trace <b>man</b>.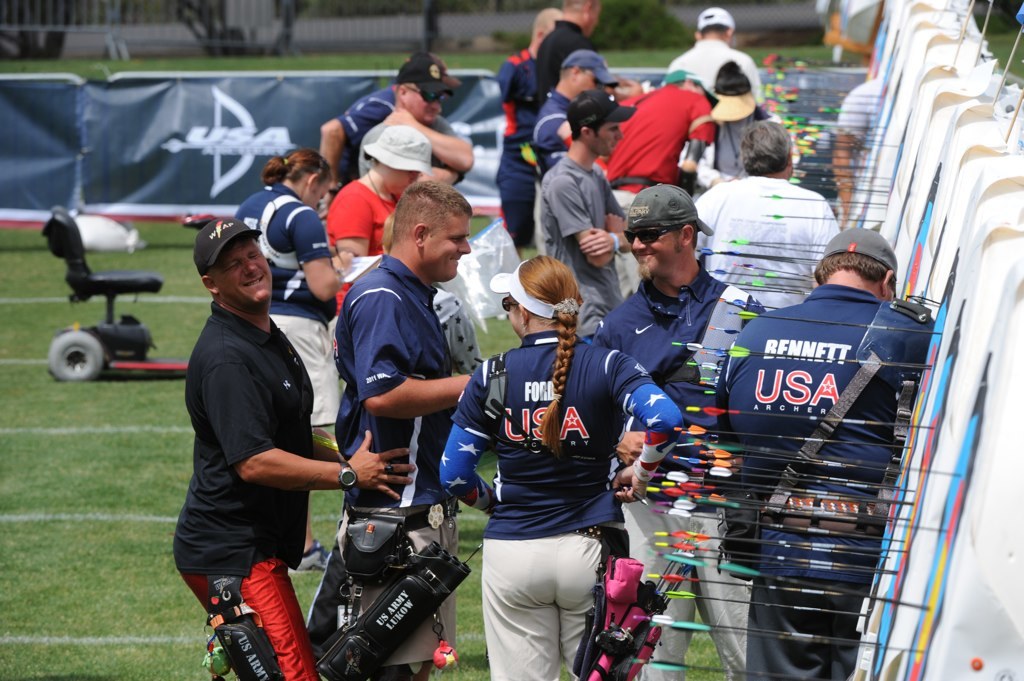
Traced to {"left": 725, "top": 230, "right": 933, "bottom": 680}.
